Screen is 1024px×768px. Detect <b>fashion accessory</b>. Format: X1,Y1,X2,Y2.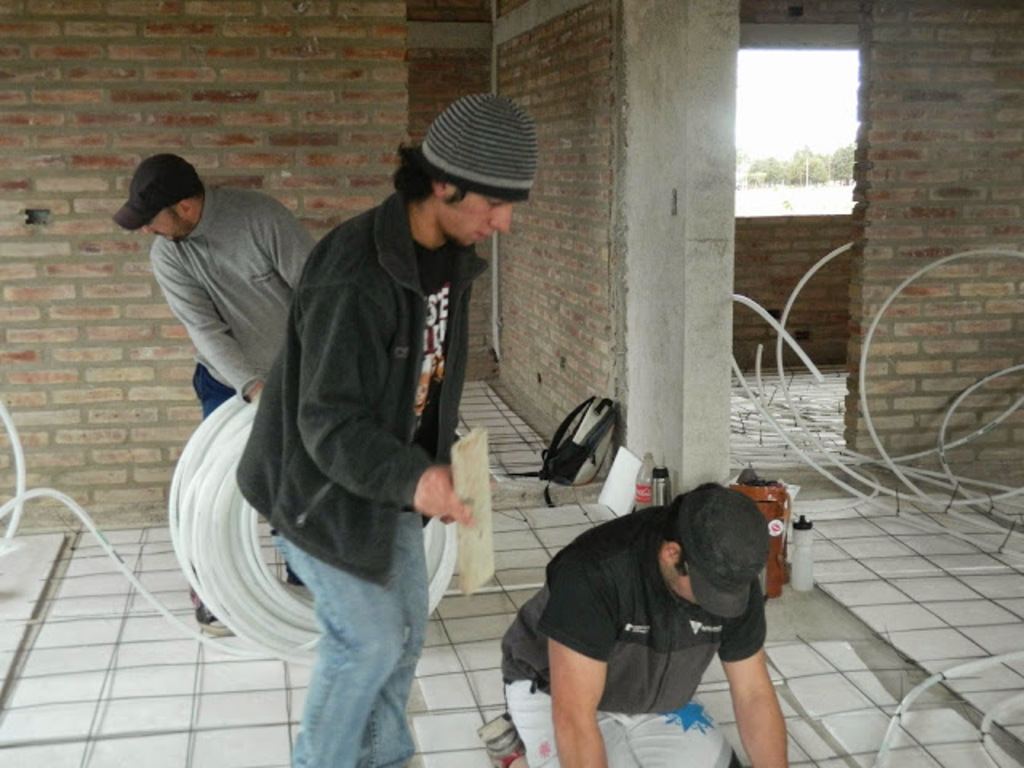
187,587,234,634.
